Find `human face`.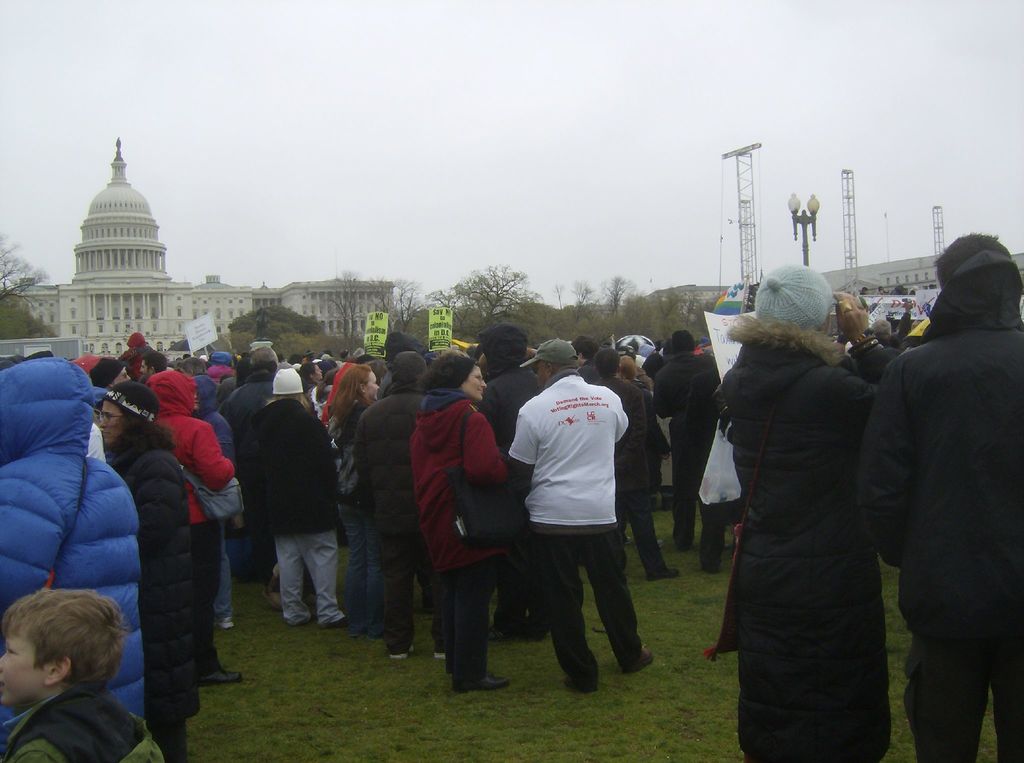
l=0, t=613, r=44, b=705.
